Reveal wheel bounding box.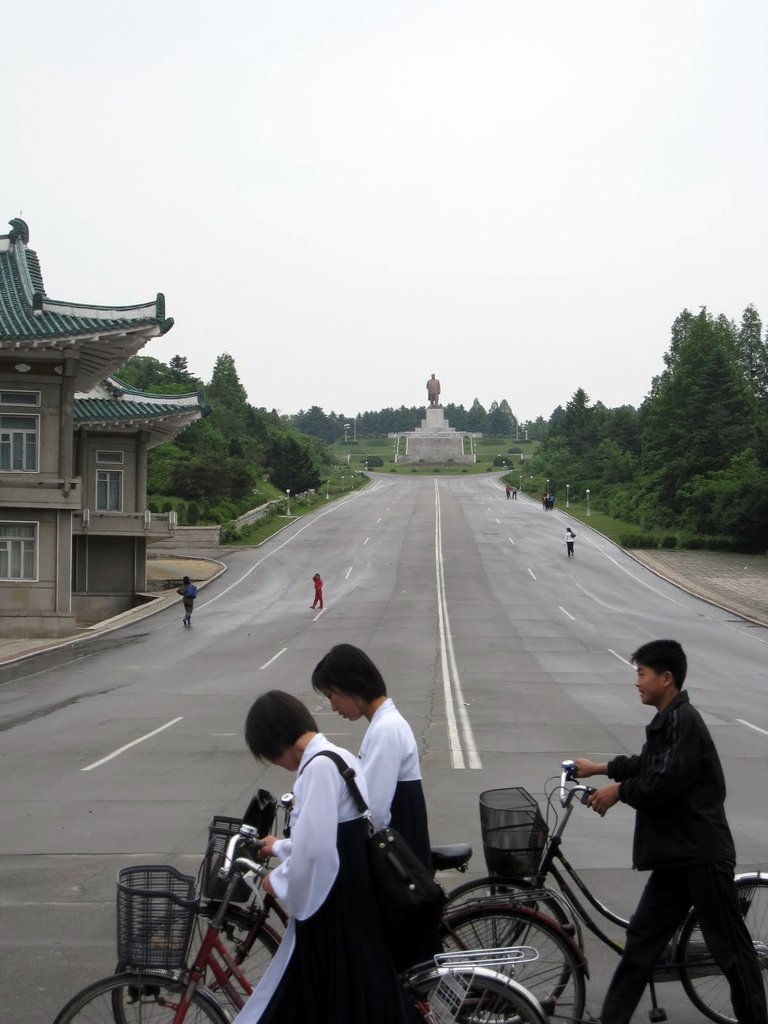
Revealed: l=112, t=892, r=282, b=1023.
